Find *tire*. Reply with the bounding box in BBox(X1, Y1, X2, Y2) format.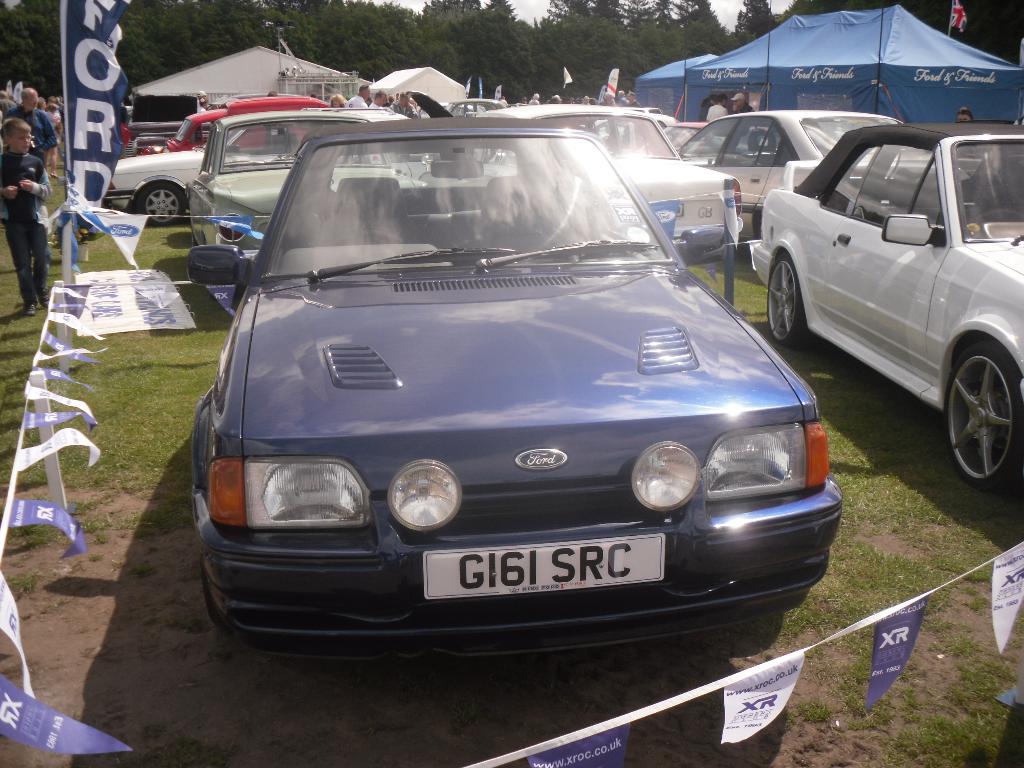
BBox(136, 180, 182, 226).
